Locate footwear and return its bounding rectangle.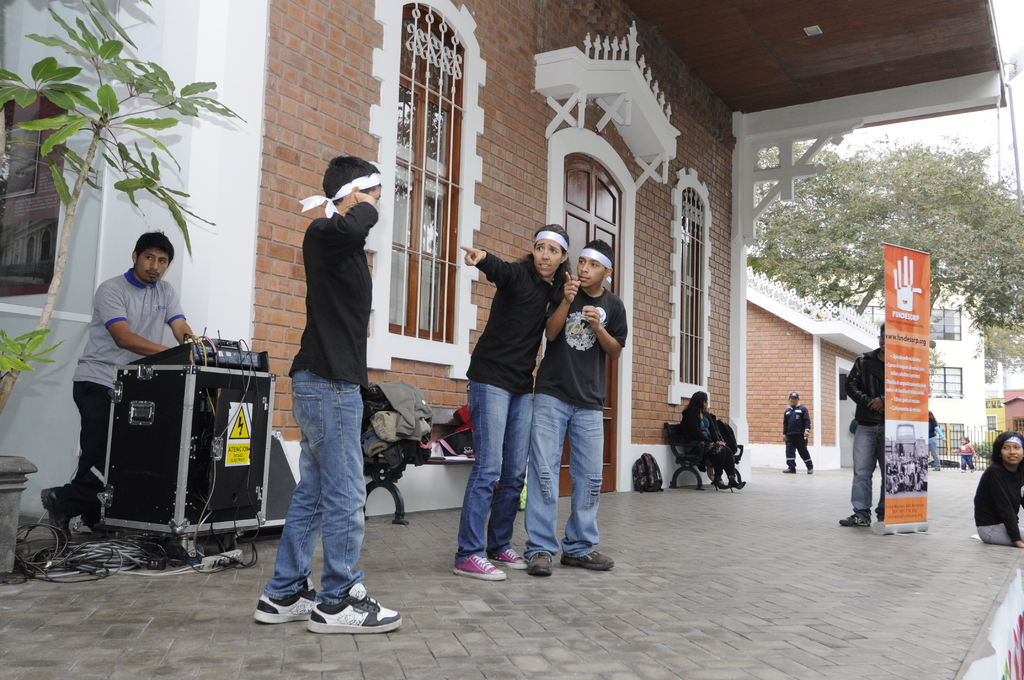
pyautogui.locateOnScreen(251, 576, 326, 624).
